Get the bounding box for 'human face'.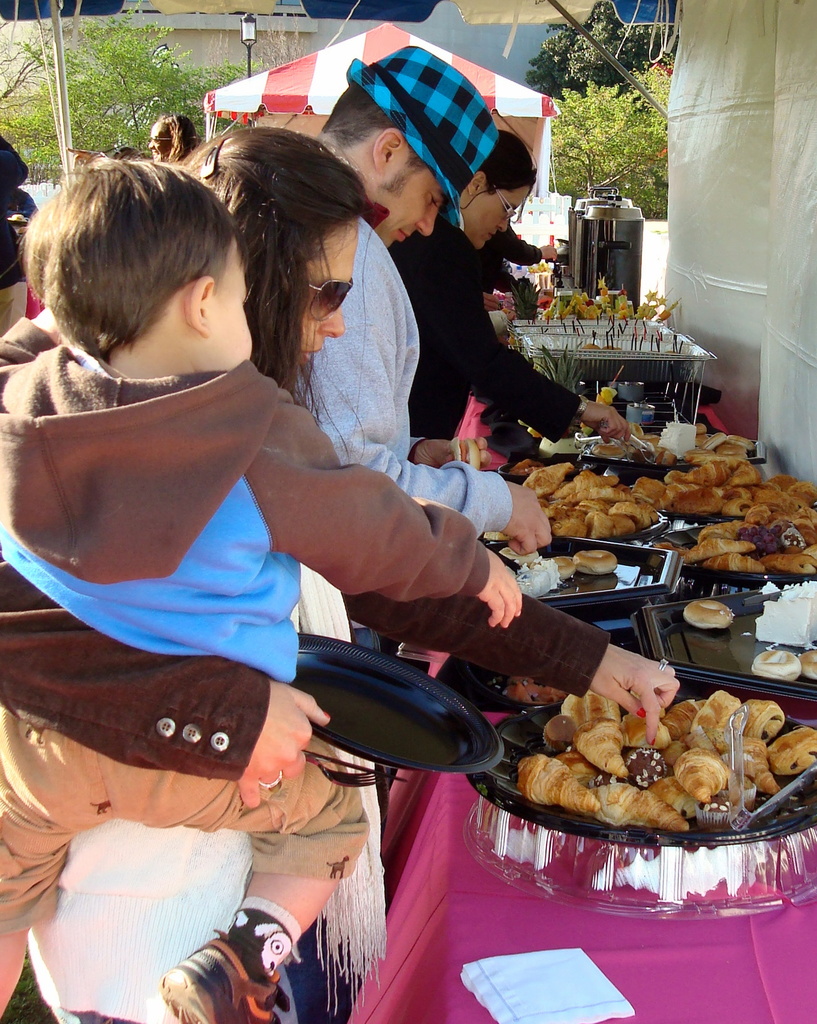
453:183:532:252.
